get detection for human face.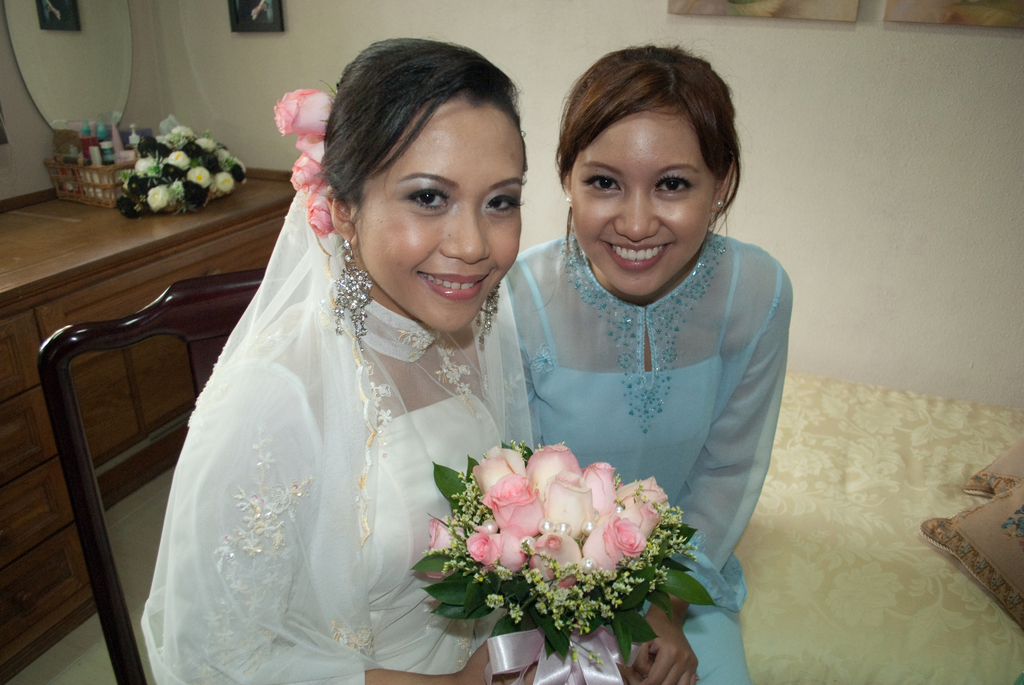
Detection: <box>350,96,524,326</box>.
